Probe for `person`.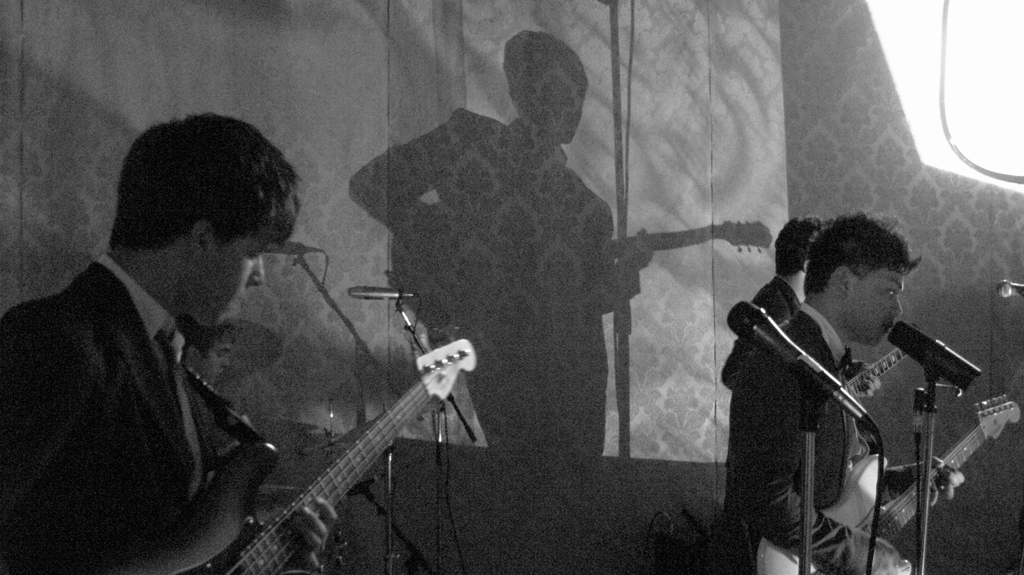
Probe result: Rect(717, 216, 823, 394).
